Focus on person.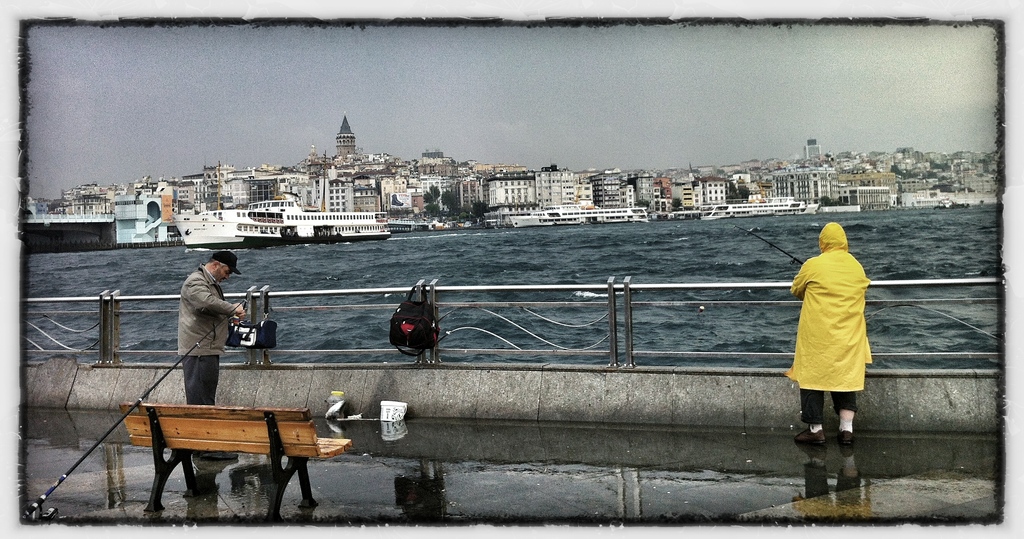
Focused at x1=175, y1=252, x2=244, y2=410.
